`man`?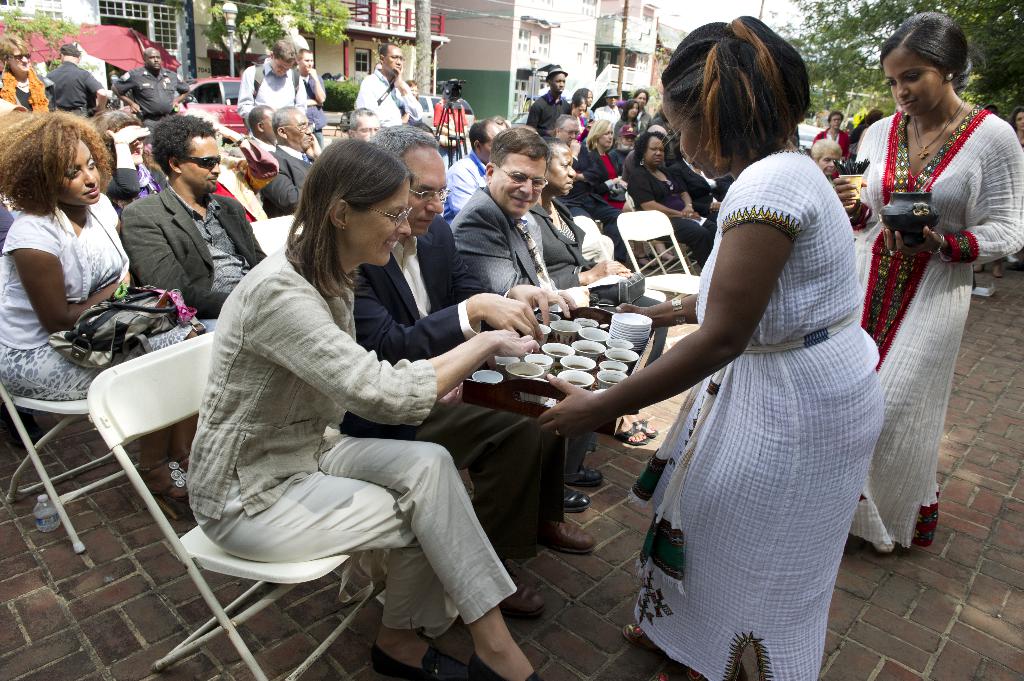
region(297, 47, 325, 148)
